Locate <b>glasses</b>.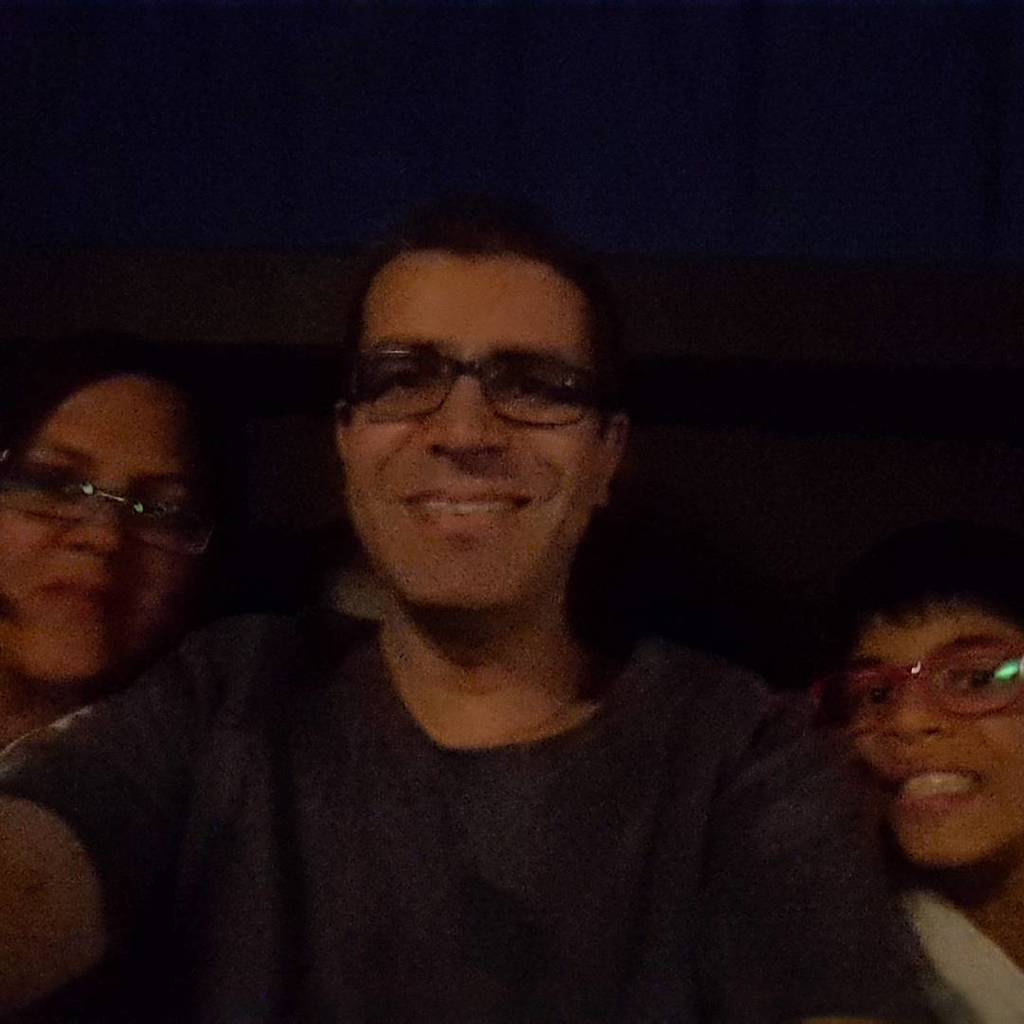
Bounding box: {"x1": 835, "y1": 644, "x2": 1017, "y2": 717}.
